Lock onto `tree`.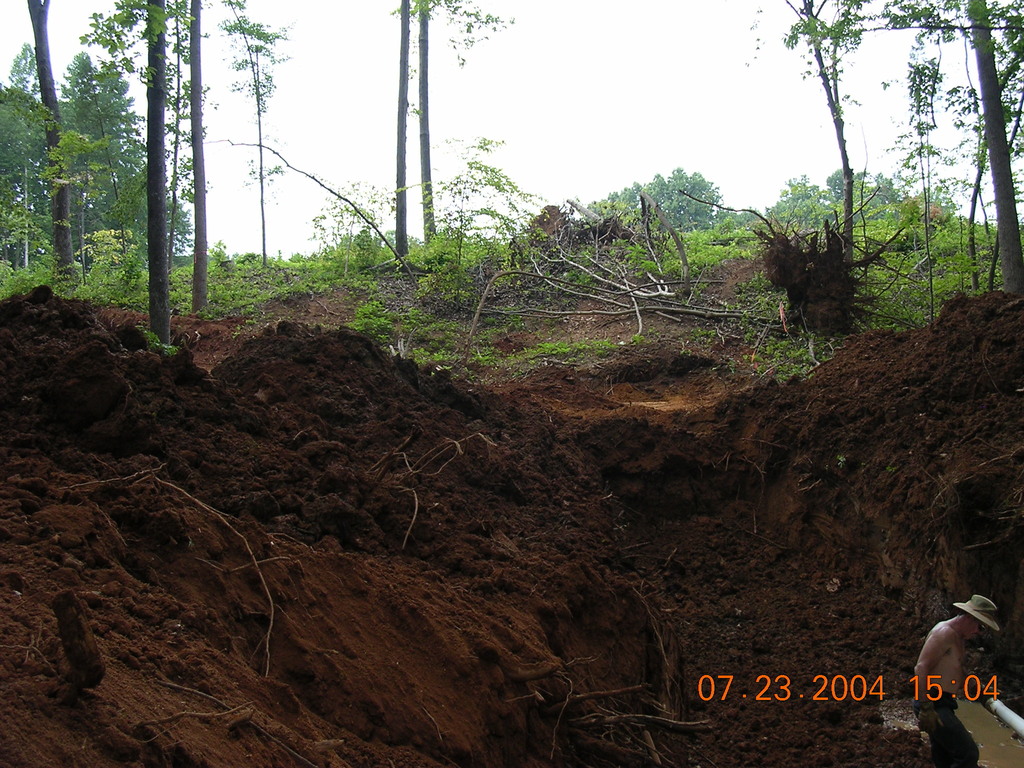
Locked: 216:0:297:266.
